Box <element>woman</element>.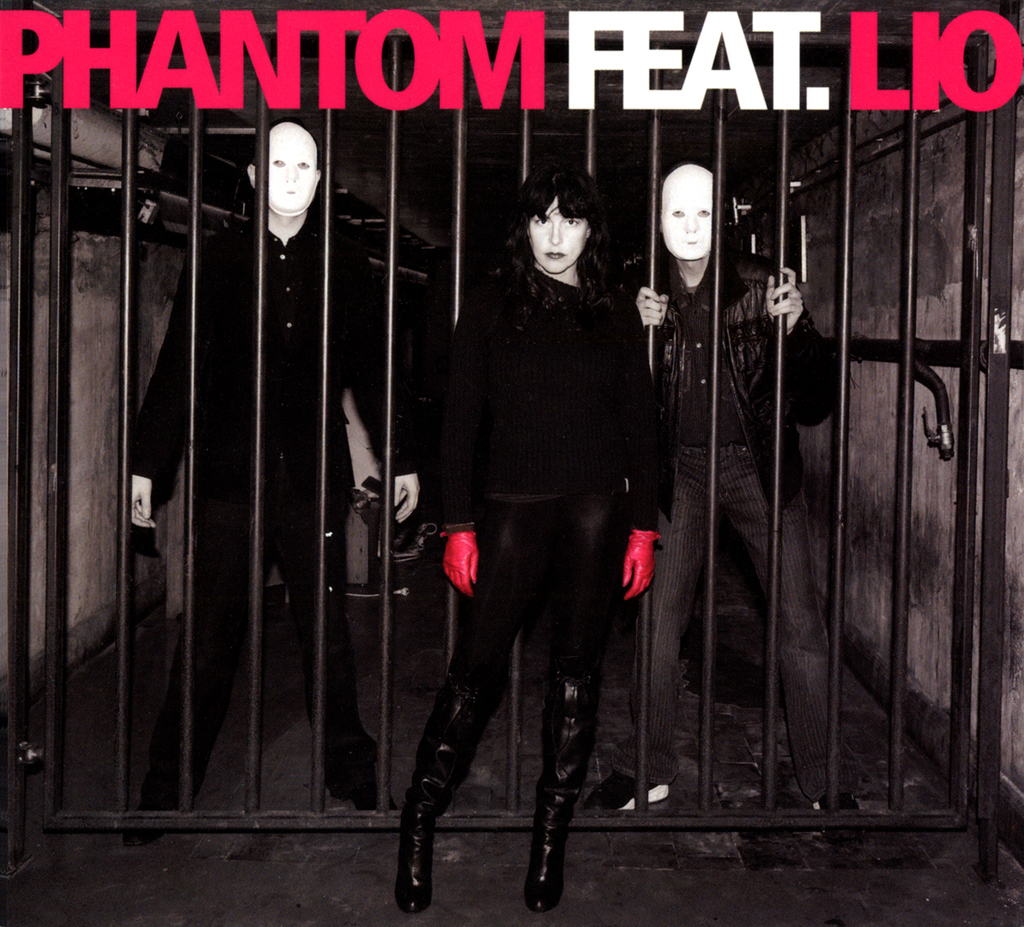
bbox=[407, 132, 664, 902].
